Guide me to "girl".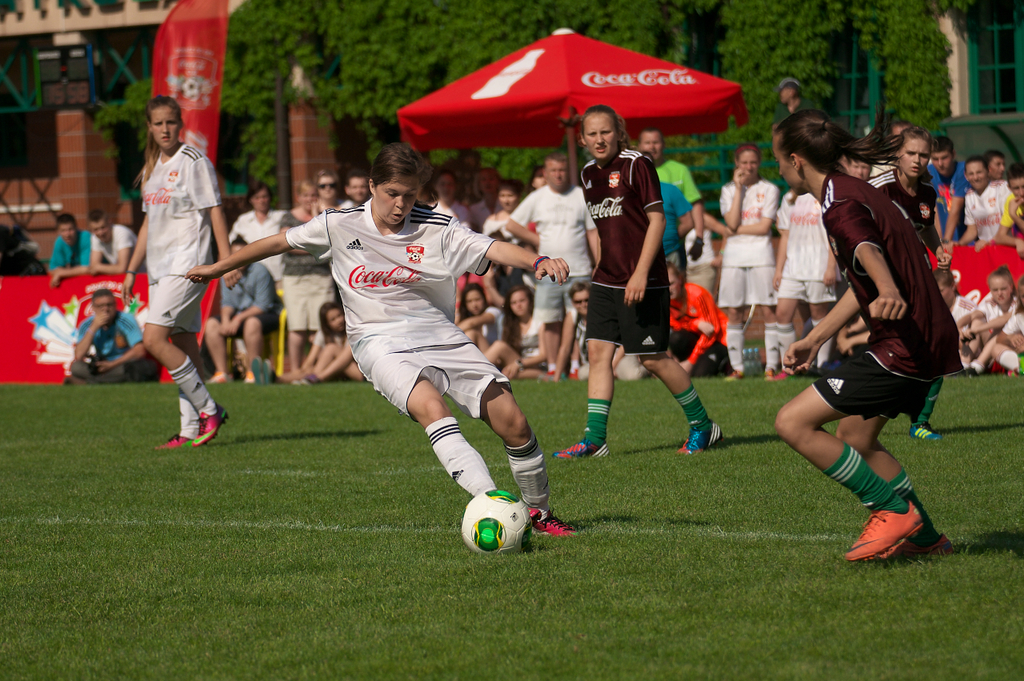
Guidance: 127, 98, 237, 443.
